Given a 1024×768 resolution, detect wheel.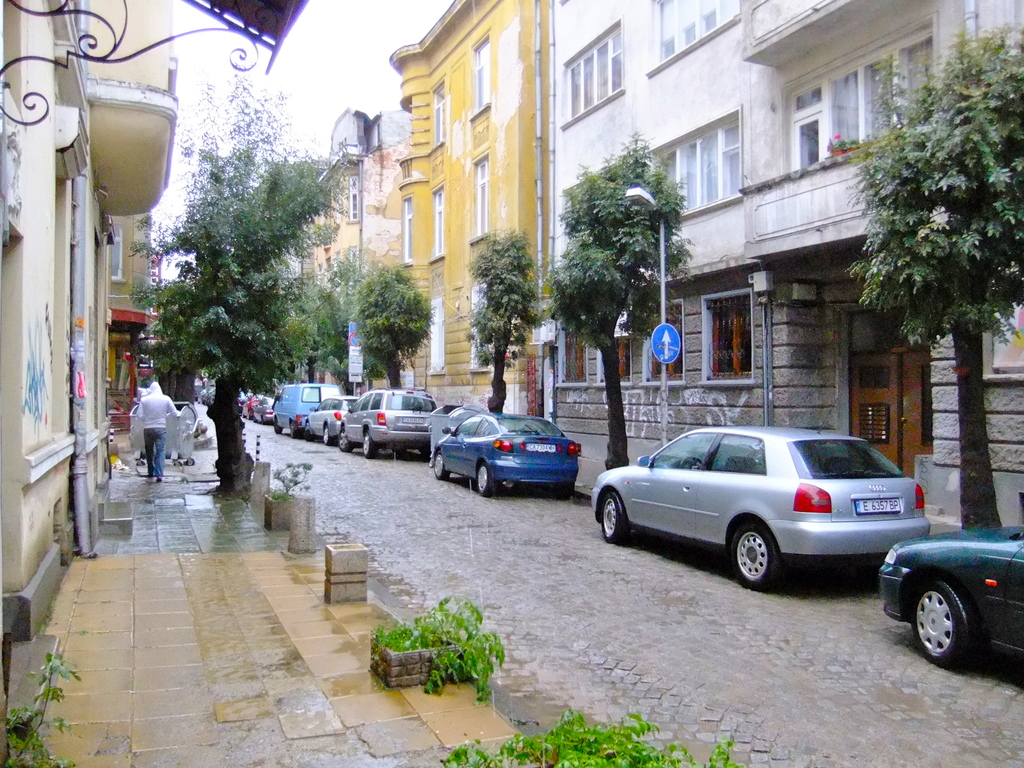
detection(910, 579, 973, 668).
